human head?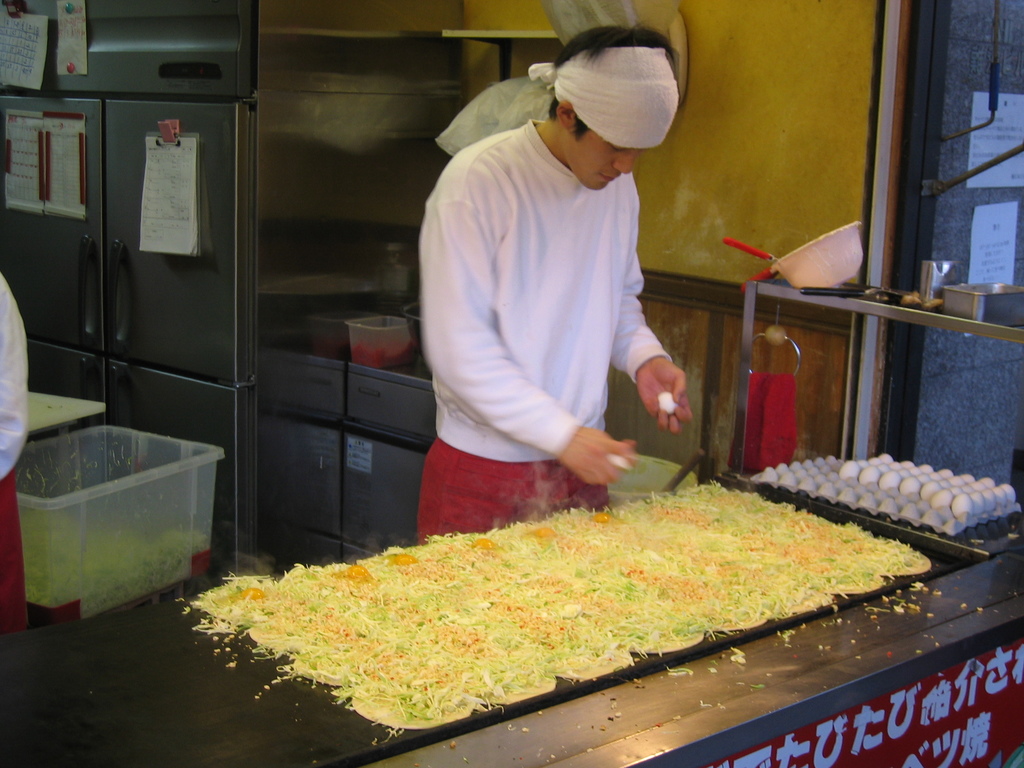
530:25:686:180
